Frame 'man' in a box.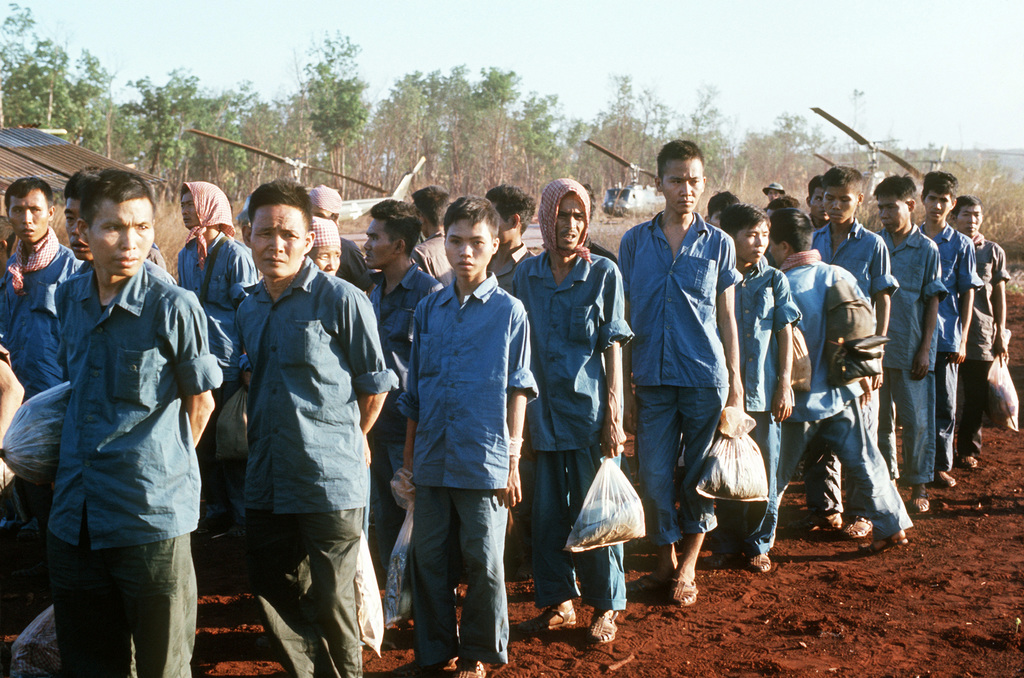
<box>811,163,903,544</box>.
